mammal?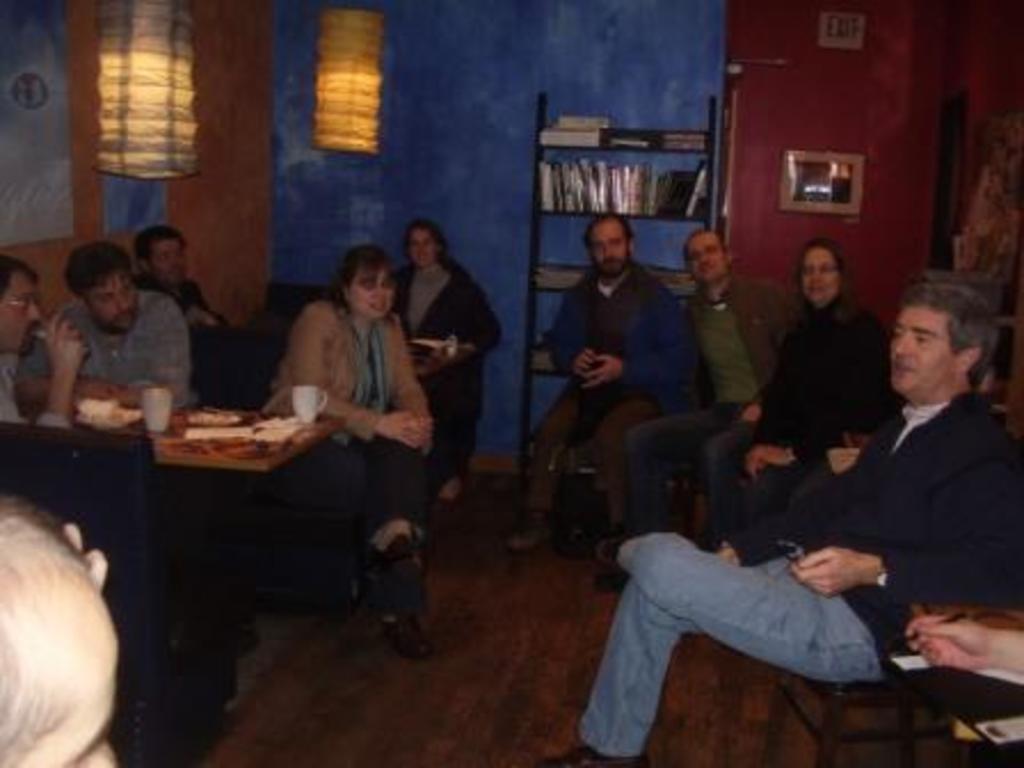
x1=265 y1=240 x2=434 y2=626
